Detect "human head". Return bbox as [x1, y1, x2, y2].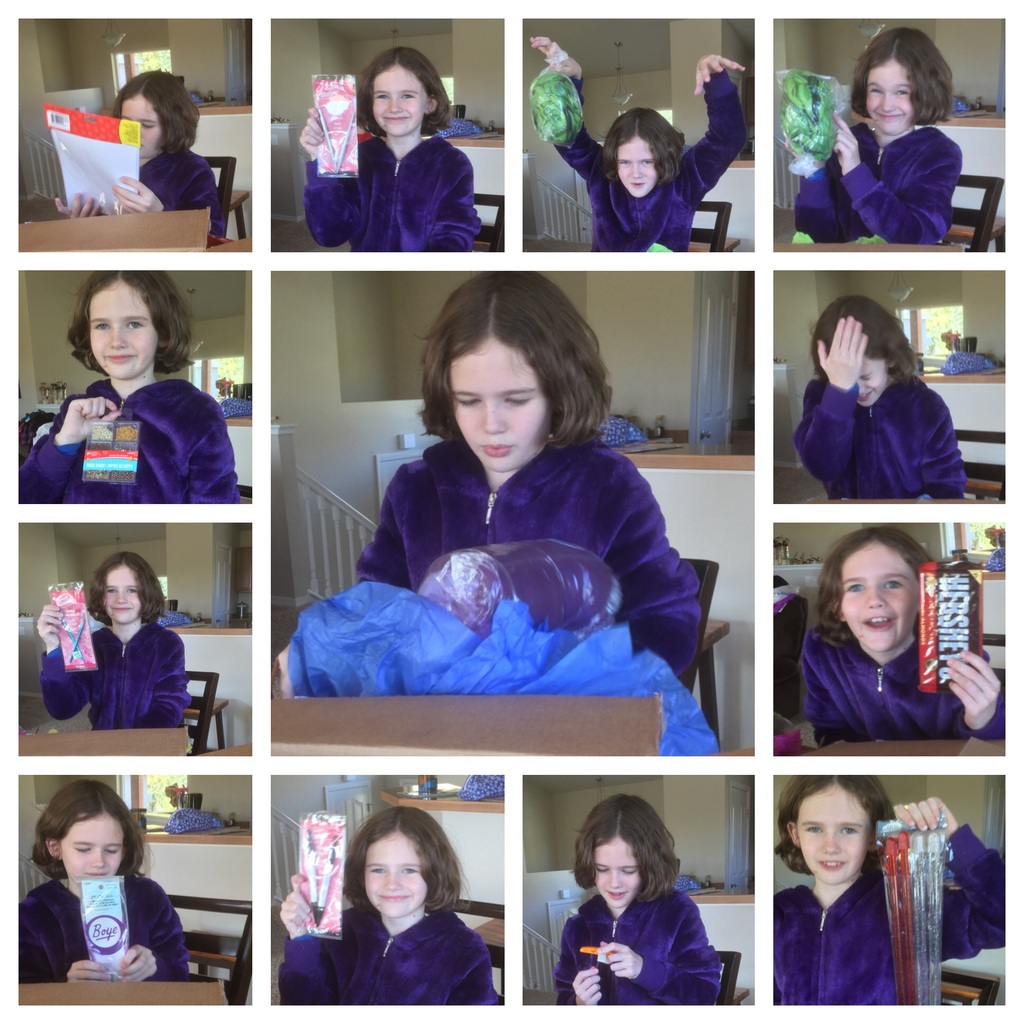
[90, 554, 164, 627].
